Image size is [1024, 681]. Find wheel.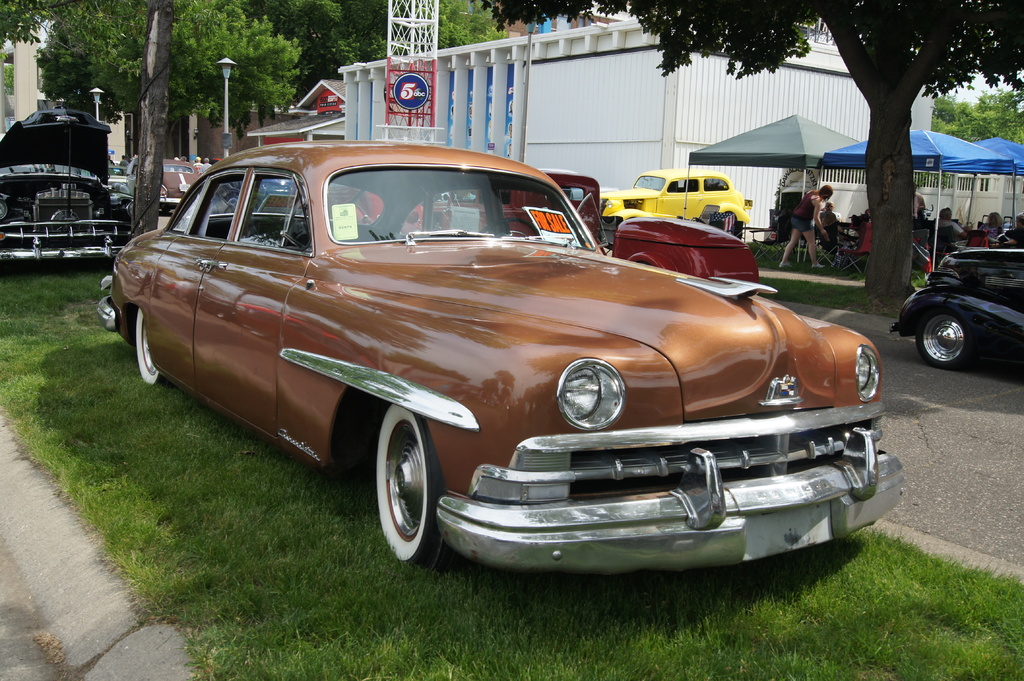
[372,419,440,566].
